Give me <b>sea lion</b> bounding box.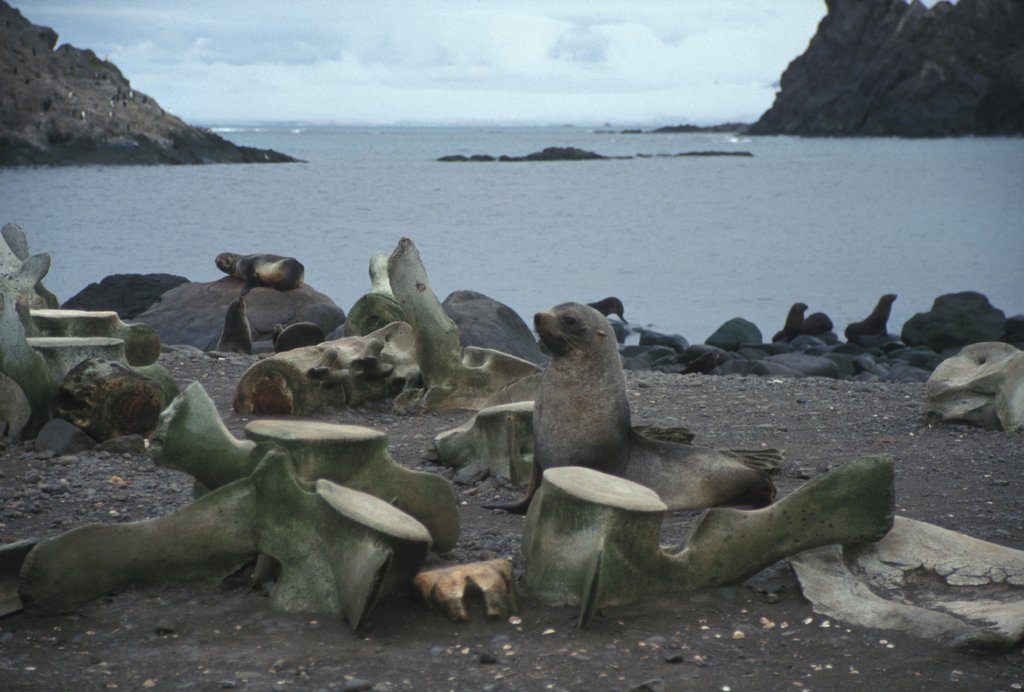
bbox=(212, 253, 306, 299).
